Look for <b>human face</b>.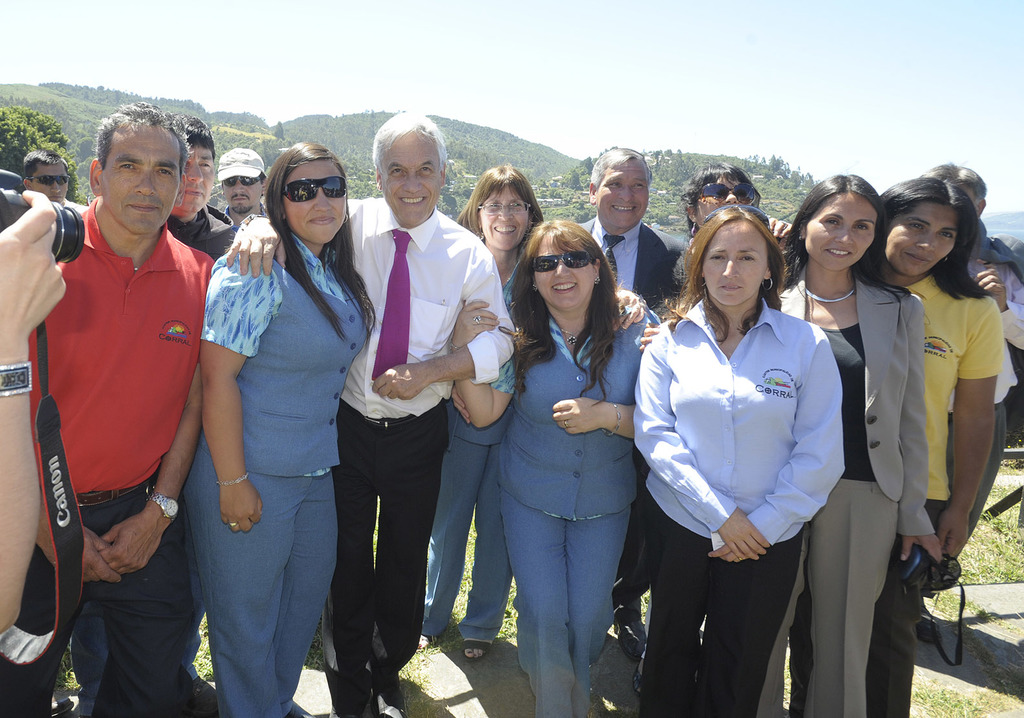
Found: select_region(878, 208, 957, 277).
